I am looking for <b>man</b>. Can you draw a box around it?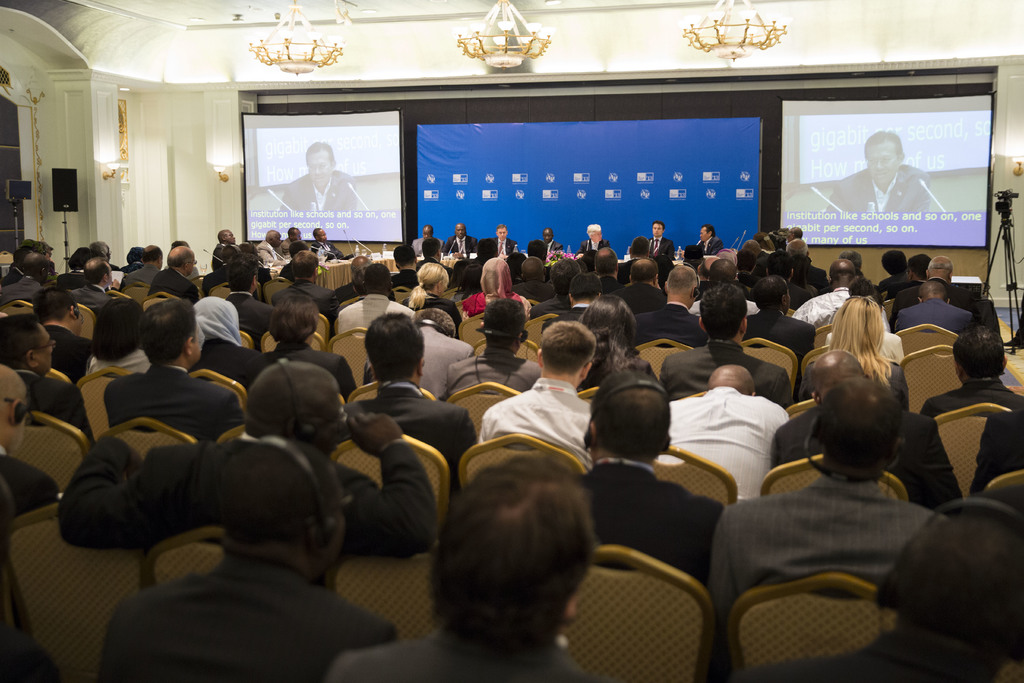
Sure, the bounding box is (275,142,356,210).
